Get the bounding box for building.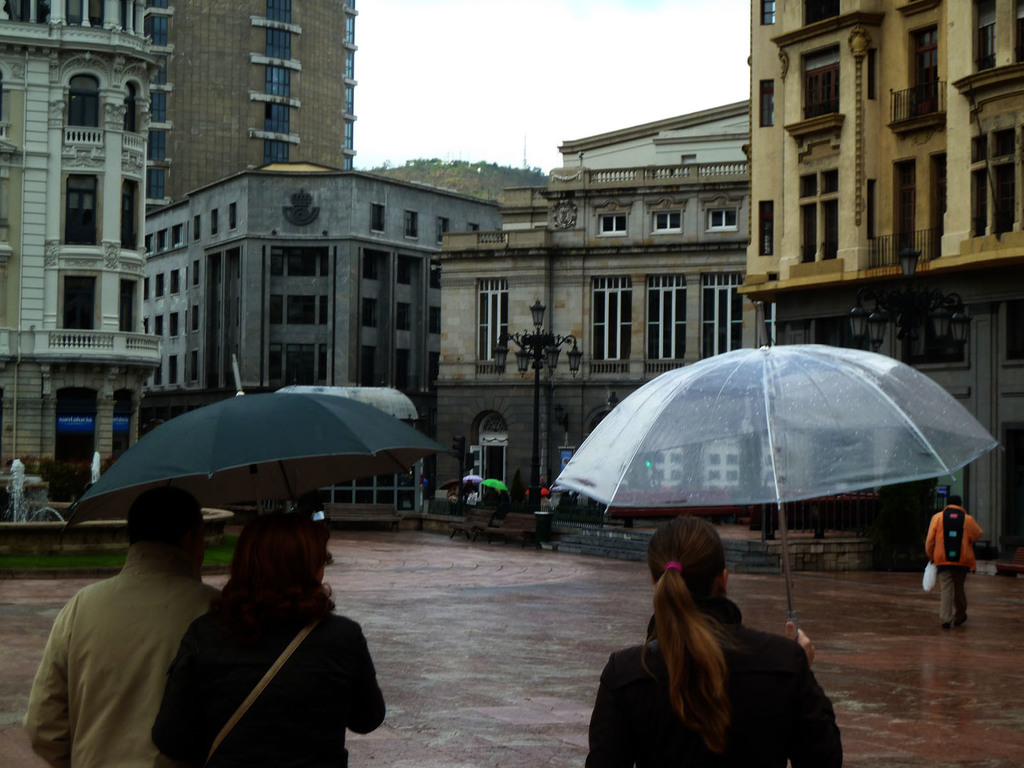
428 163 754 543.
